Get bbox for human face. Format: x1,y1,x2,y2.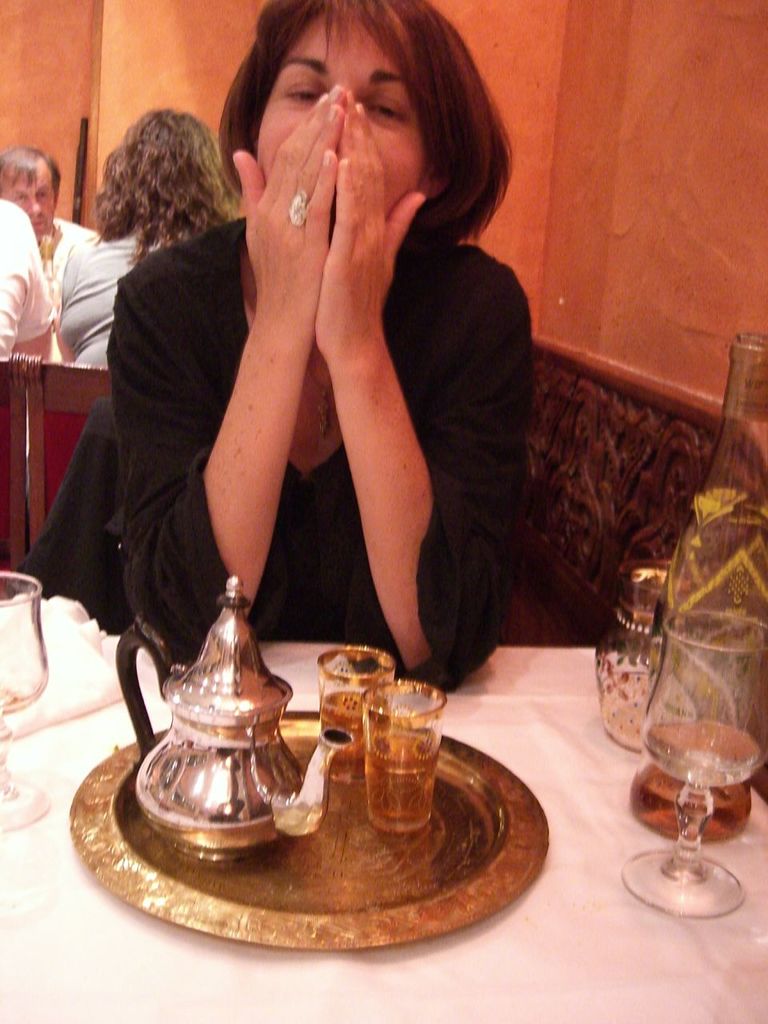
231,9,430,225.
